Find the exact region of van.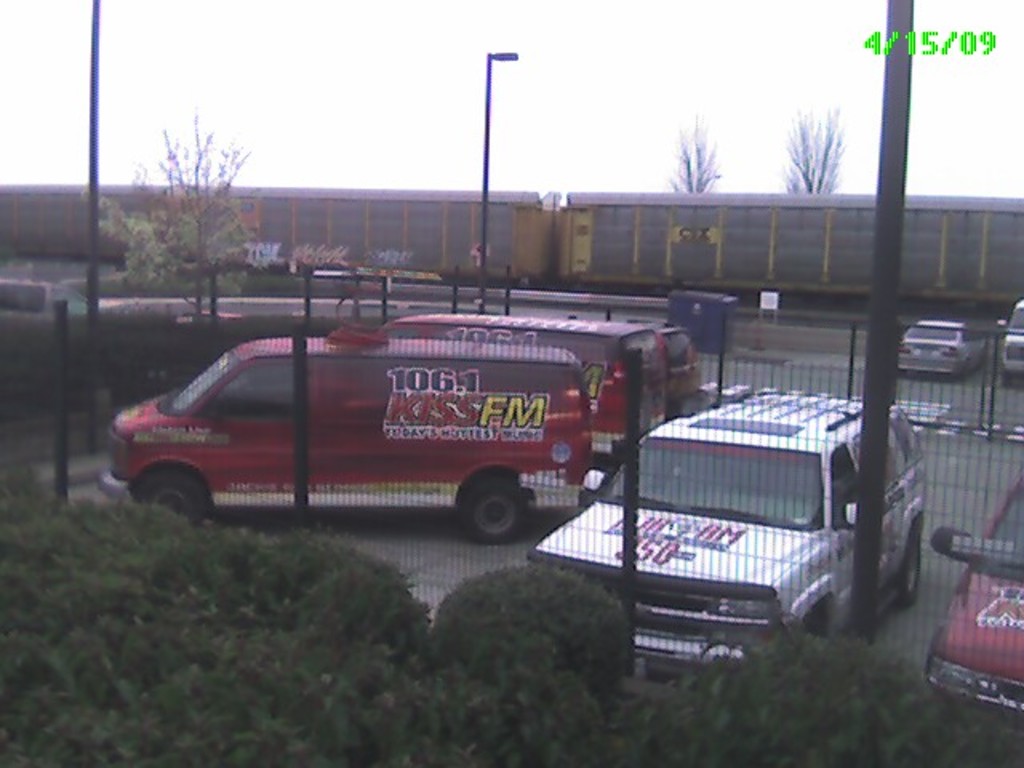
Exact region: box(598, 315, 709, 413).
